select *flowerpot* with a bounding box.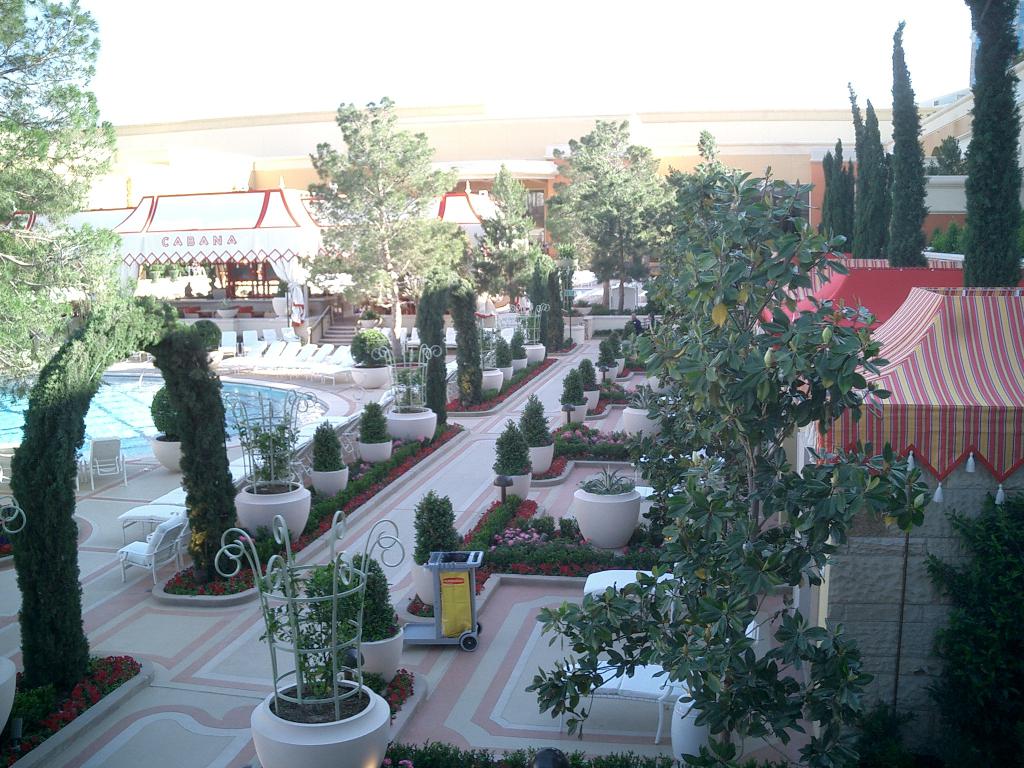
box=[559, 404, 584, 428].
